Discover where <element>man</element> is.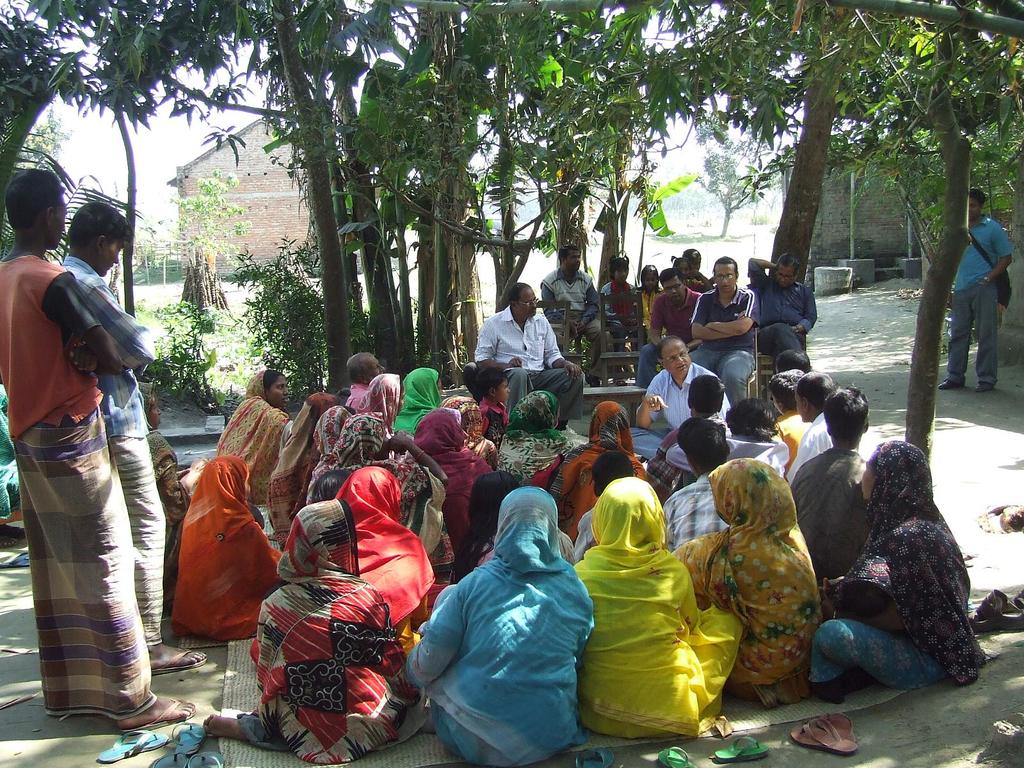
Discovered at select_region(538, 245, 609, 376).
